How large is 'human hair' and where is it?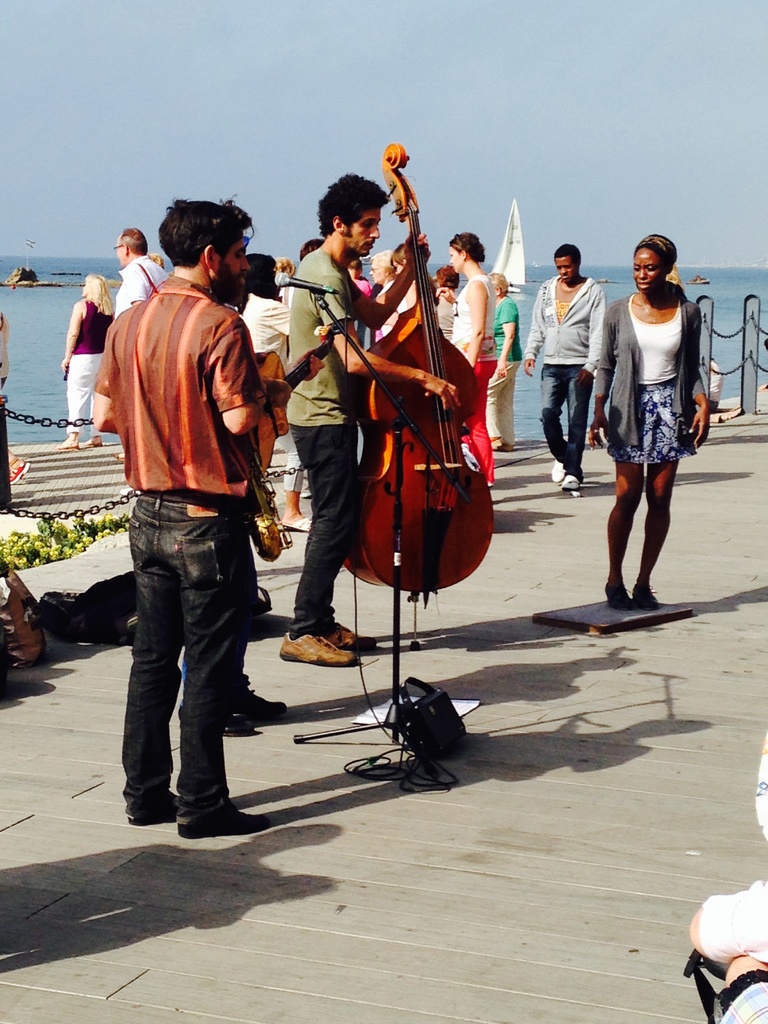
Bounding box: bbox=[550, 239, 580, 267].
